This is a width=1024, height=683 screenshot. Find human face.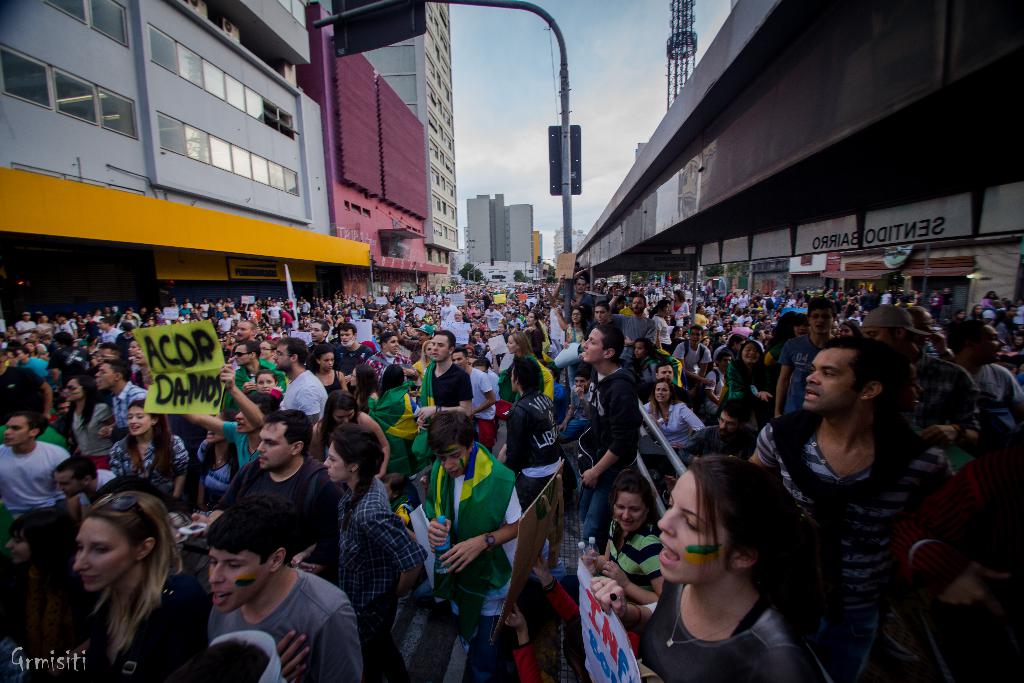
Bounding box: {"left": 977, "top": 326, "right": 1005, "bottom": 363}.
